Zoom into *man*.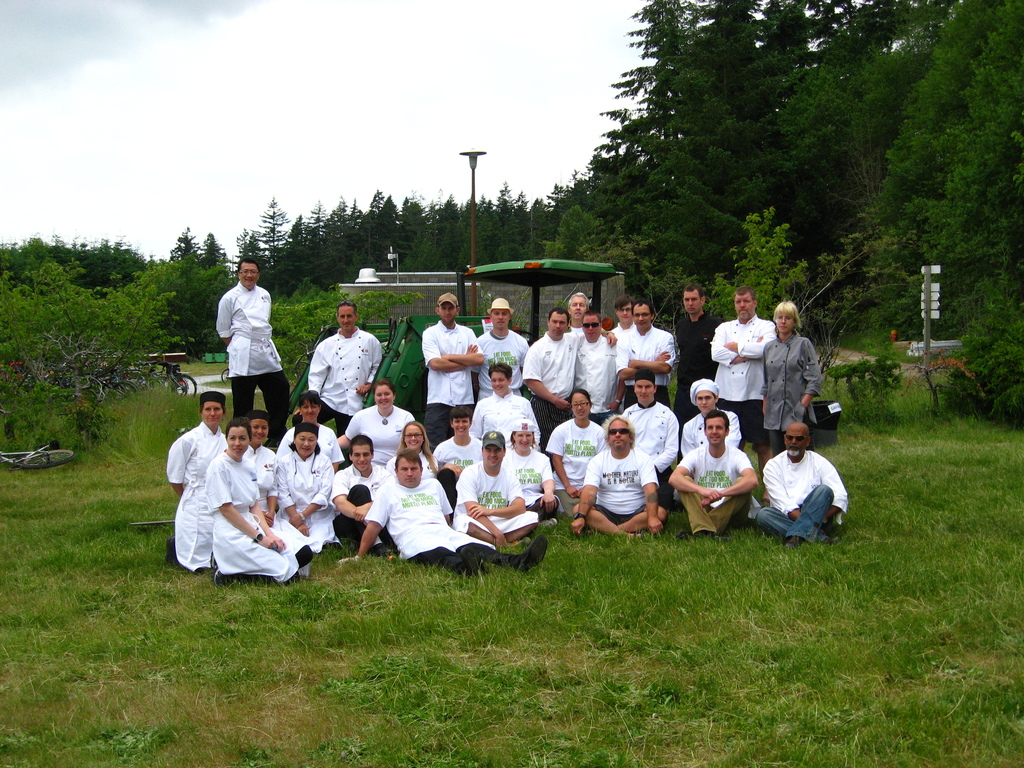
Zoom target: l=679, t=378, r=739, b=461.
